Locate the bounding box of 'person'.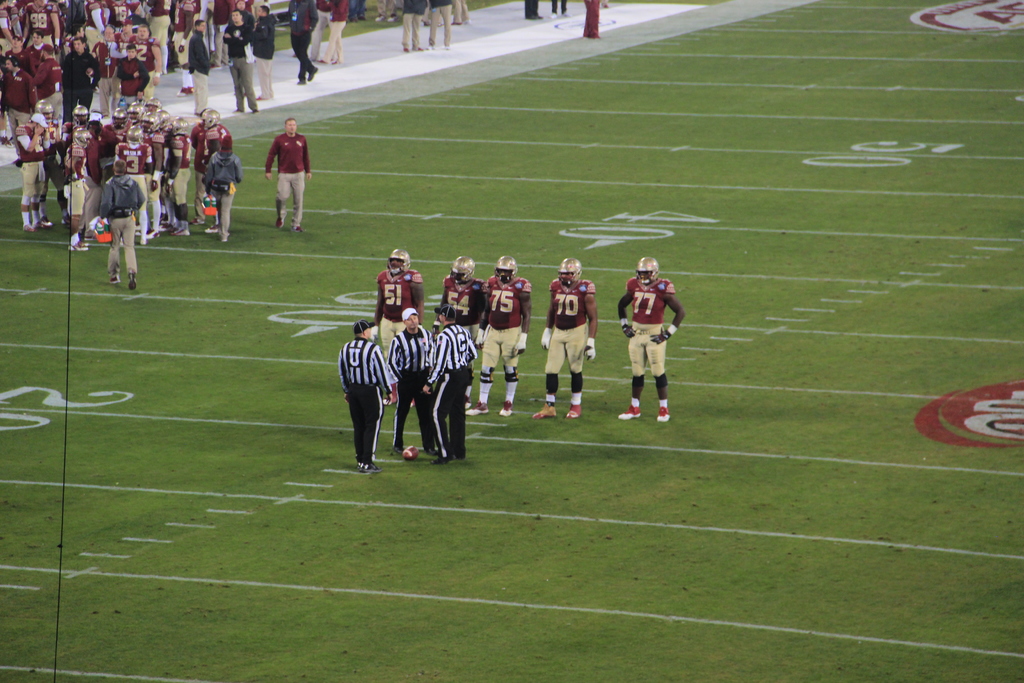
Bounding box: 530, 254, 598, 420.
